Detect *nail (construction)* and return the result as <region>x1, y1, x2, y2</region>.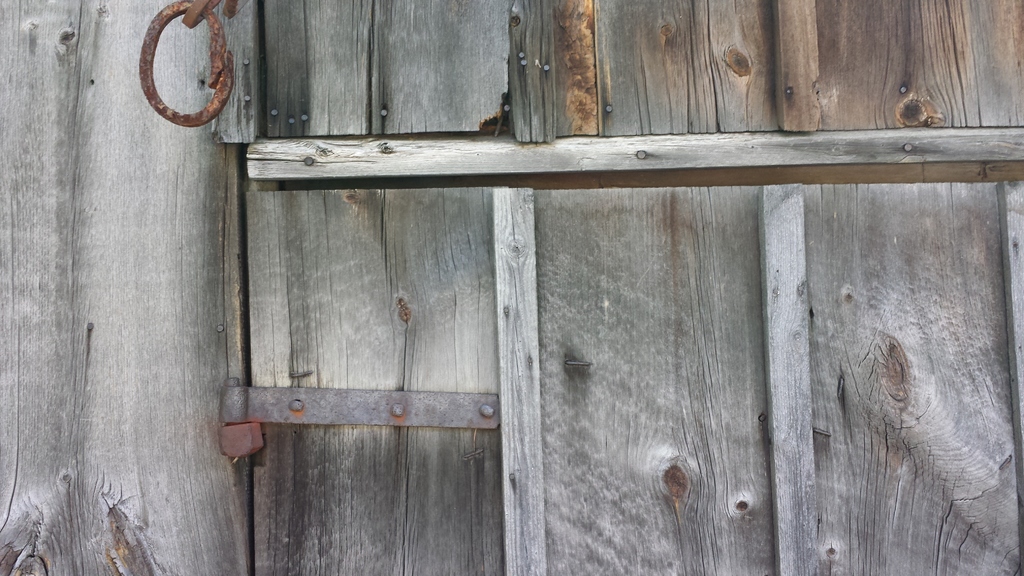
<region>509, 472, 516, 482</region>.
